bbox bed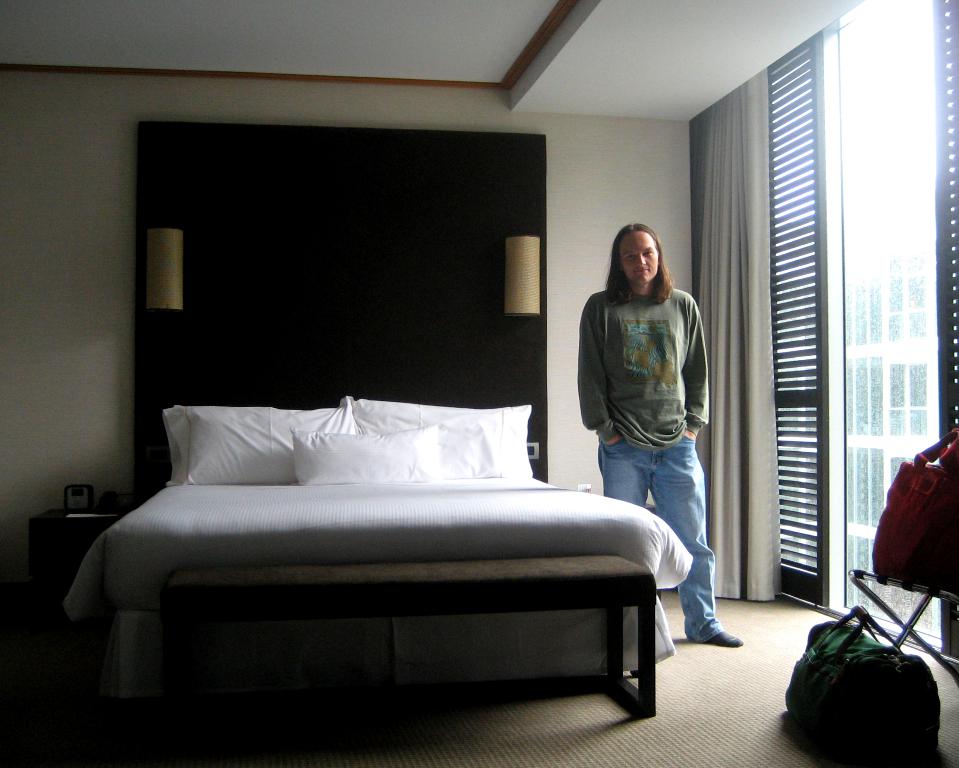
x1=75 y1=476 x2=660 y2=695
